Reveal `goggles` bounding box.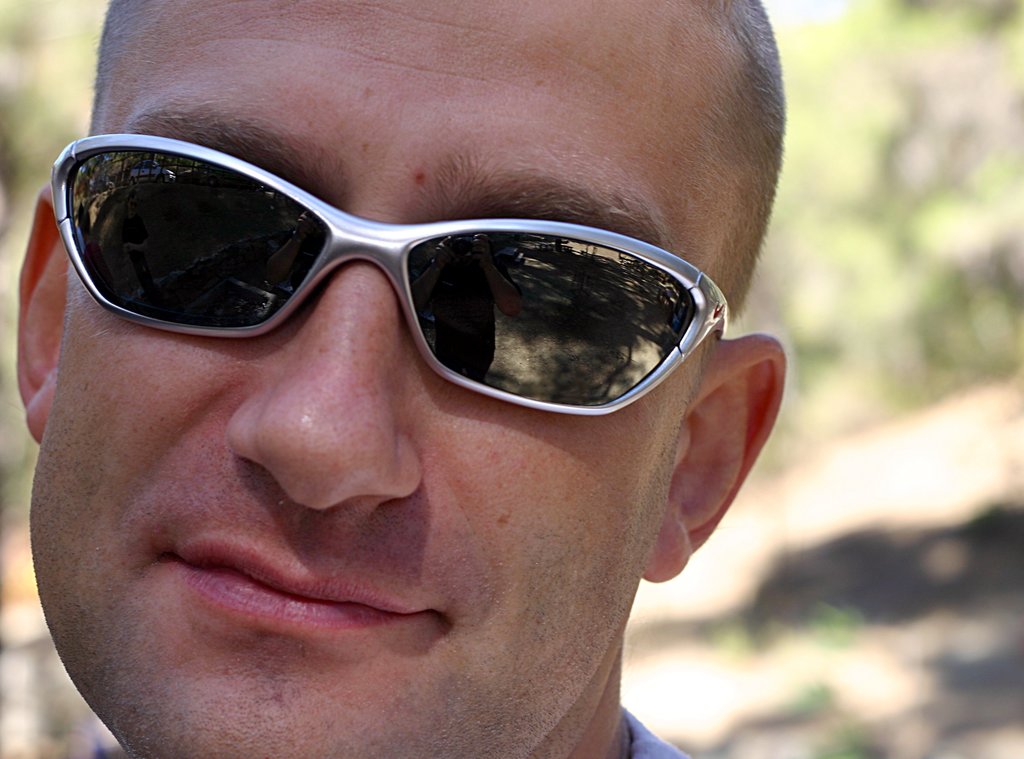
Revealed: 47:130:730:418.
